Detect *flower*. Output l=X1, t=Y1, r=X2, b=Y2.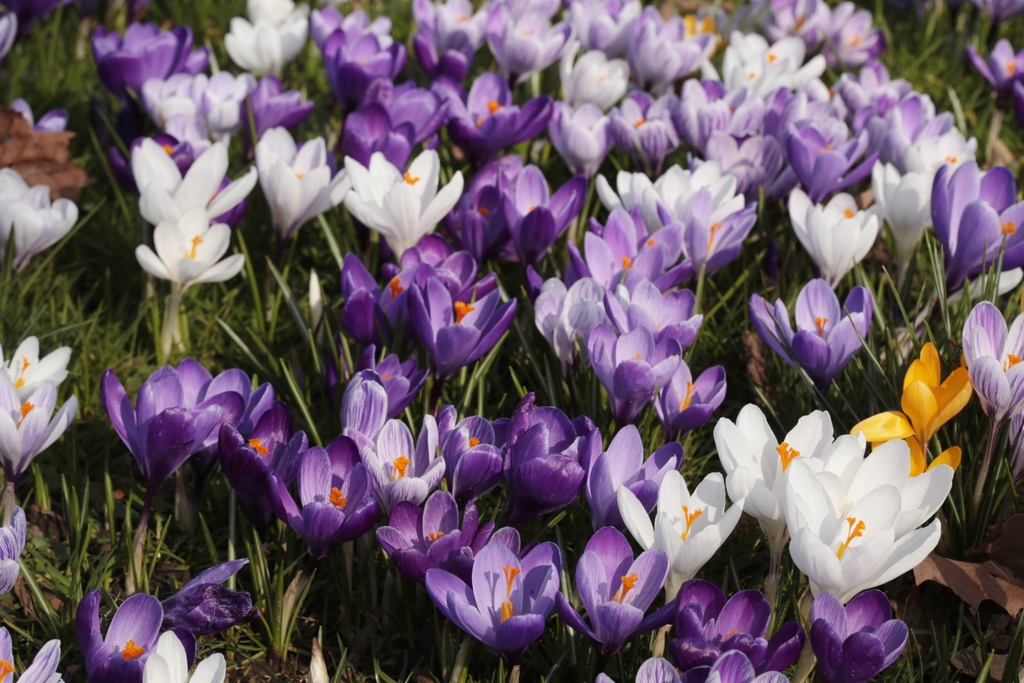
l=94, t=19, r=193, b=99.
